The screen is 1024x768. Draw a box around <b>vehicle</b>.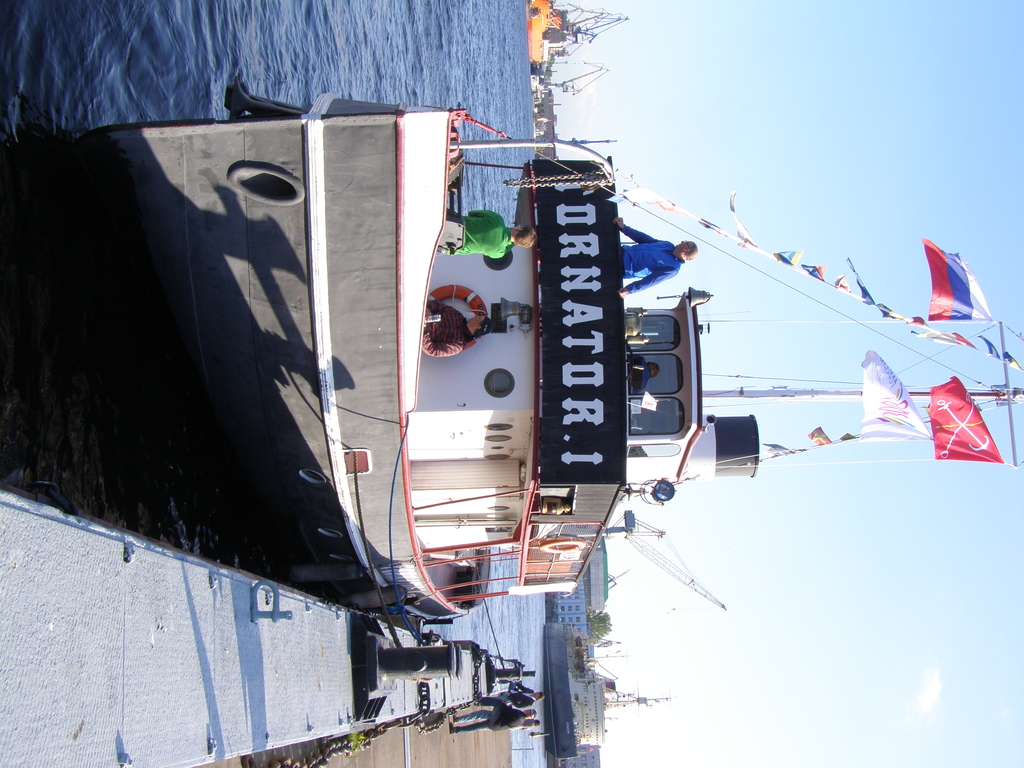
(538,619,675,765).
